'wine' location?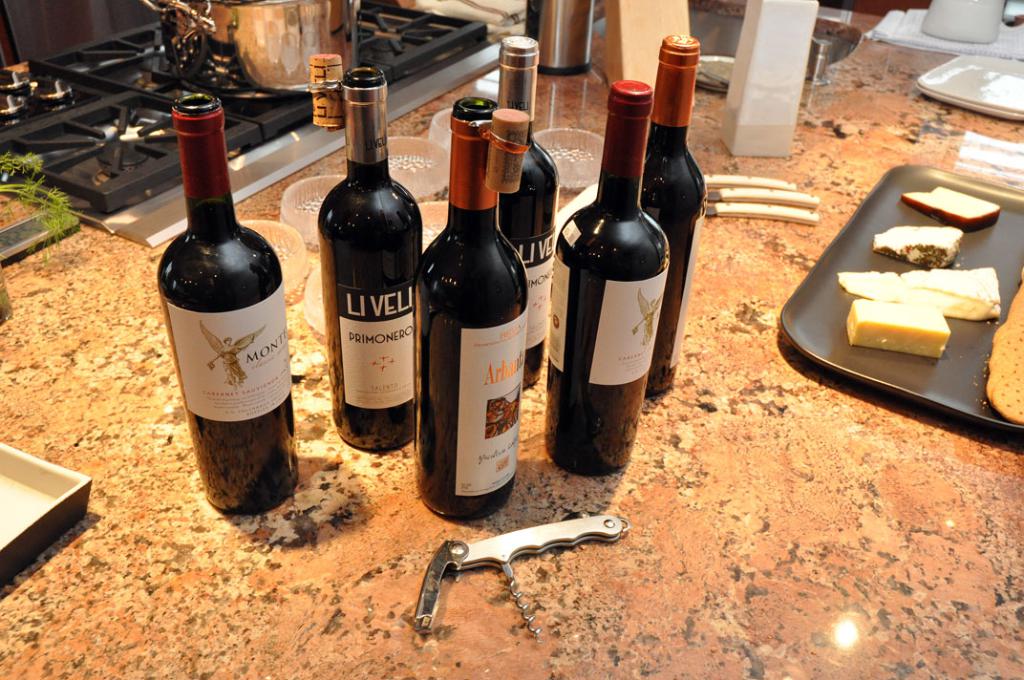
detection(424, 96, 530, 521)
